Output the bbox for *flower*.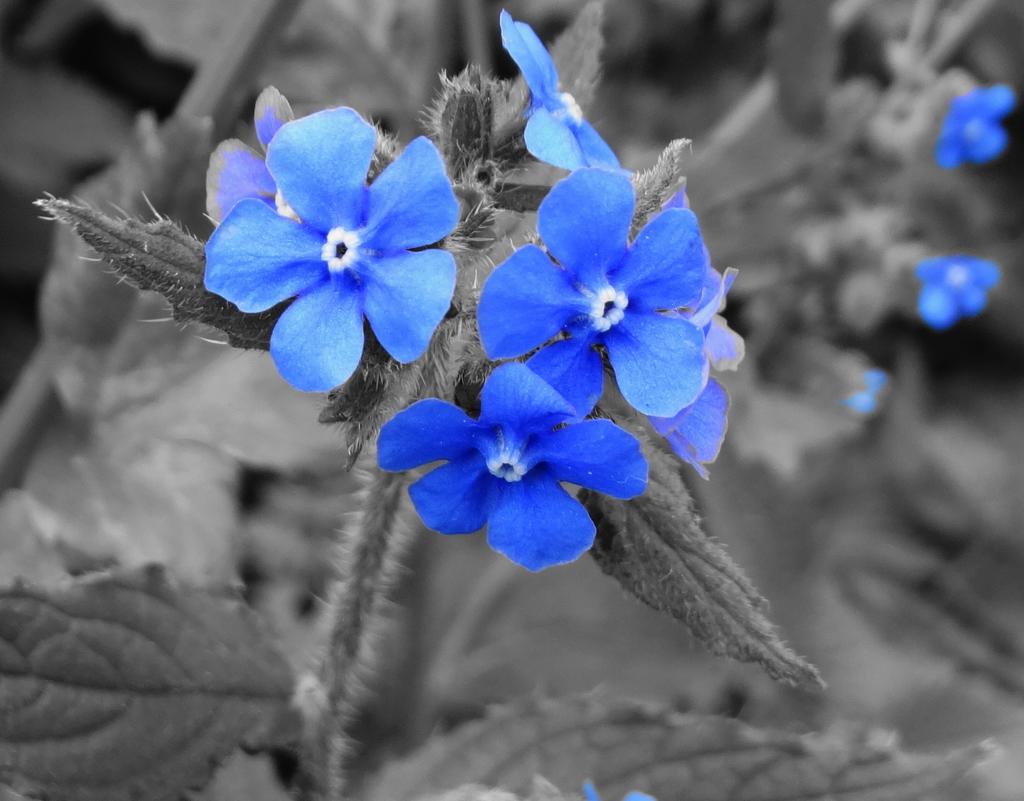
(left=499, top=12, right=624, bottom=178).
